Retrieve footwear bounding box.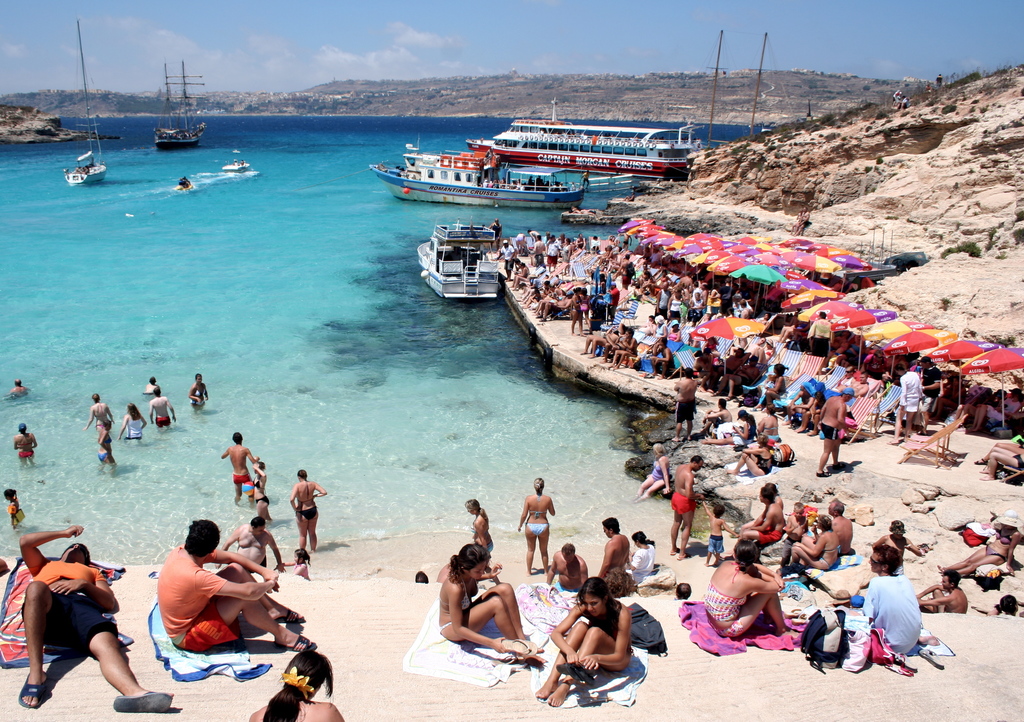
Bounding box: [488, 652, 525, 671].
